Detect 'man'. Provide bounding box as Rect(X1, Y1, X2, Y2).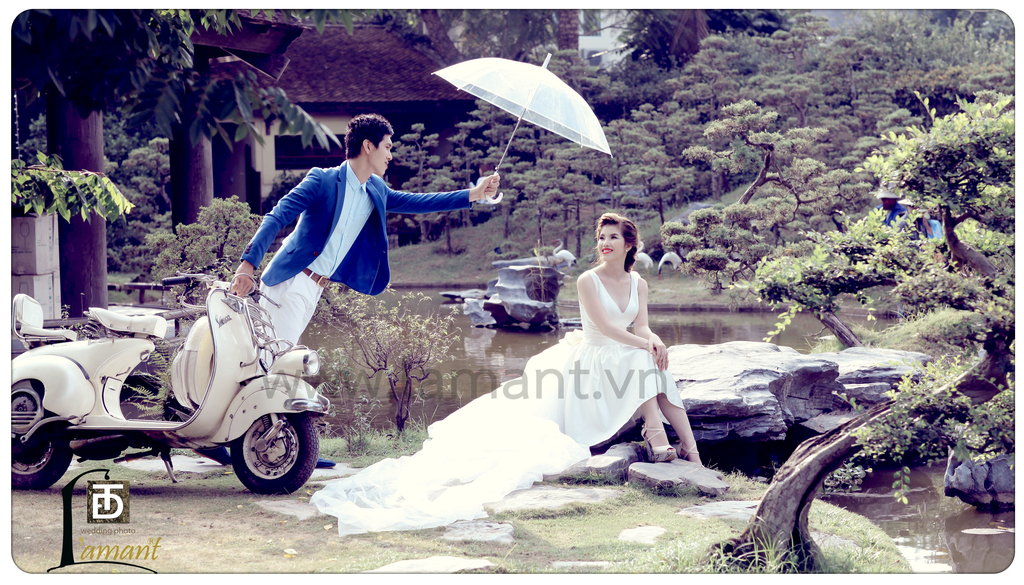
Rect(205, 114, 479, 355).
